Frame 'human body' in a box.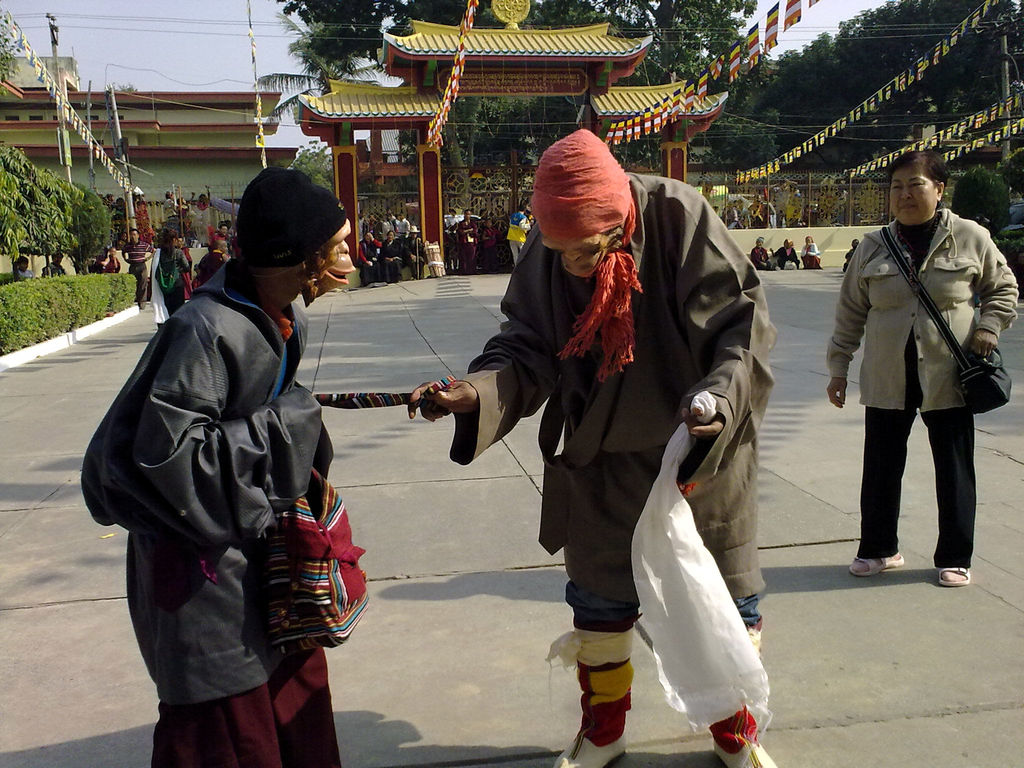
box=[776, 246, 799, 267].
